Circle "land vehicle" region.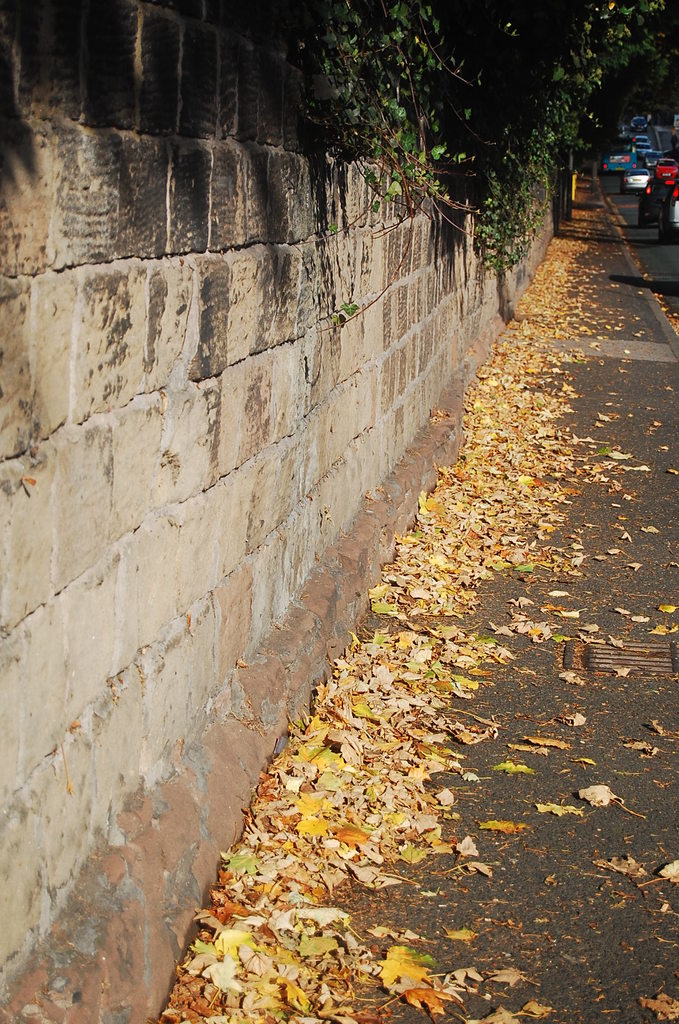
Region: detection(656, 184, 678, 240).
